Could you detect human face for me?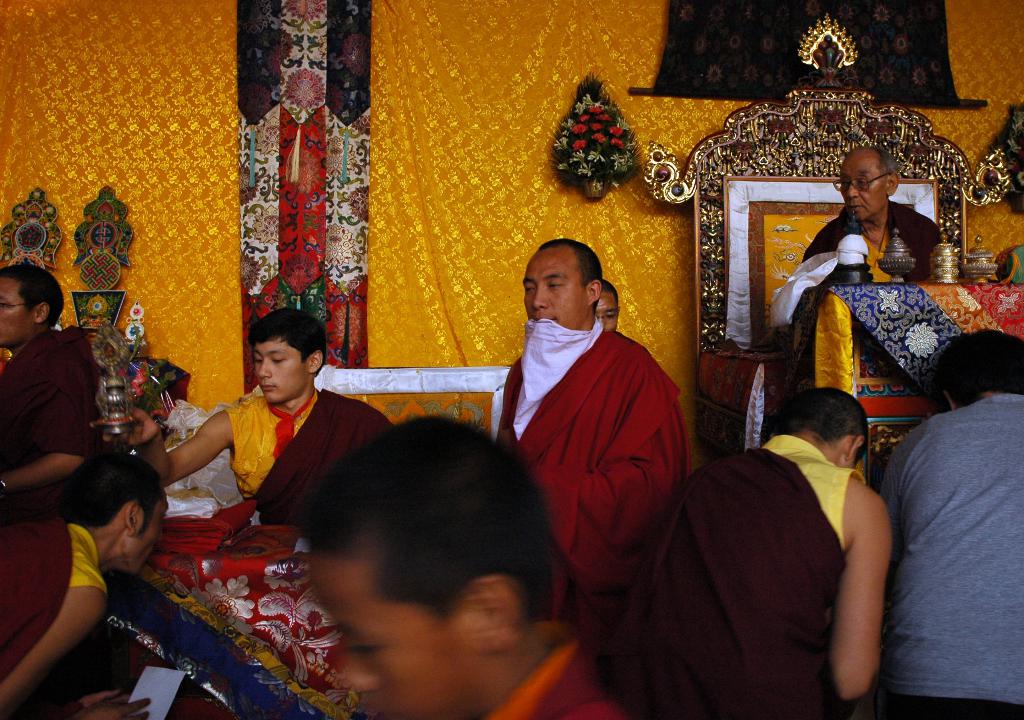
Detection result: BBox(839, 158, 886, 221).
